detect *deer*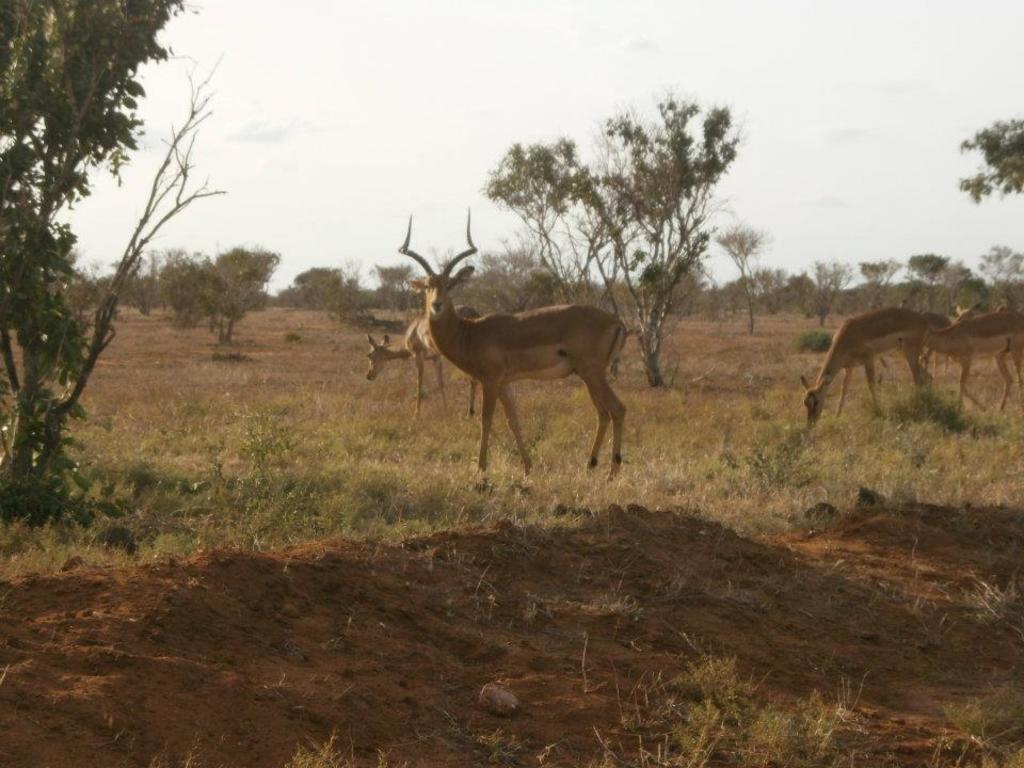
bbox=(804, 304, 928, 423)
